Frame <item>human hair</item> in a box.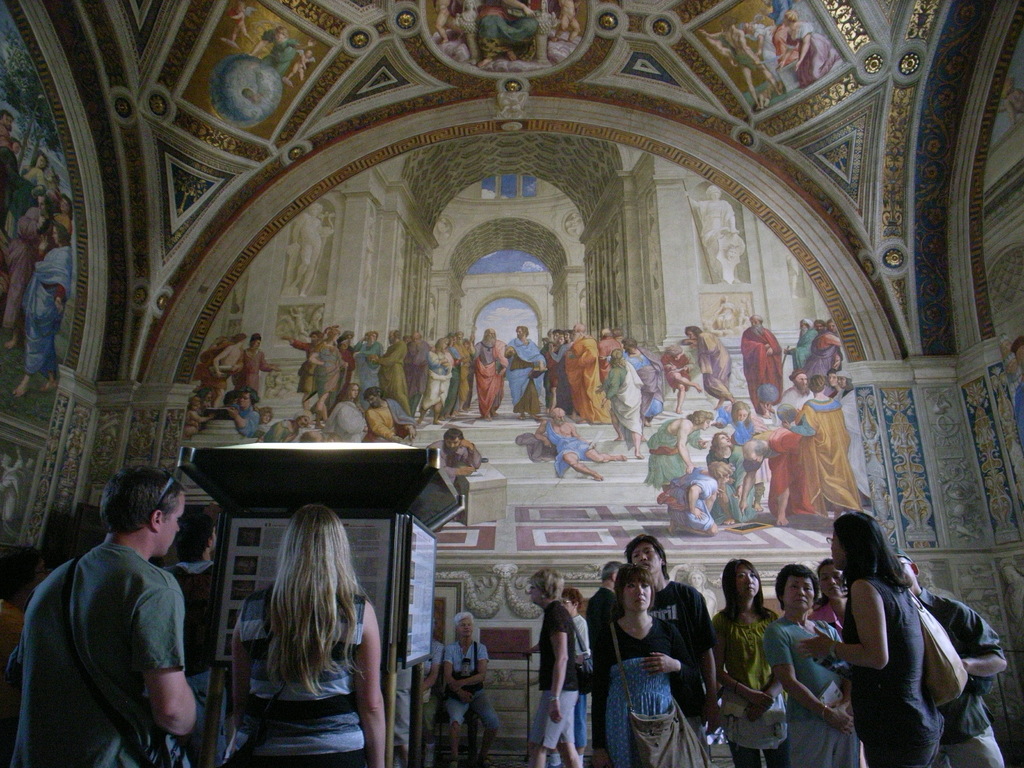
x1=189, y1=397, x2=200, y2=406.
